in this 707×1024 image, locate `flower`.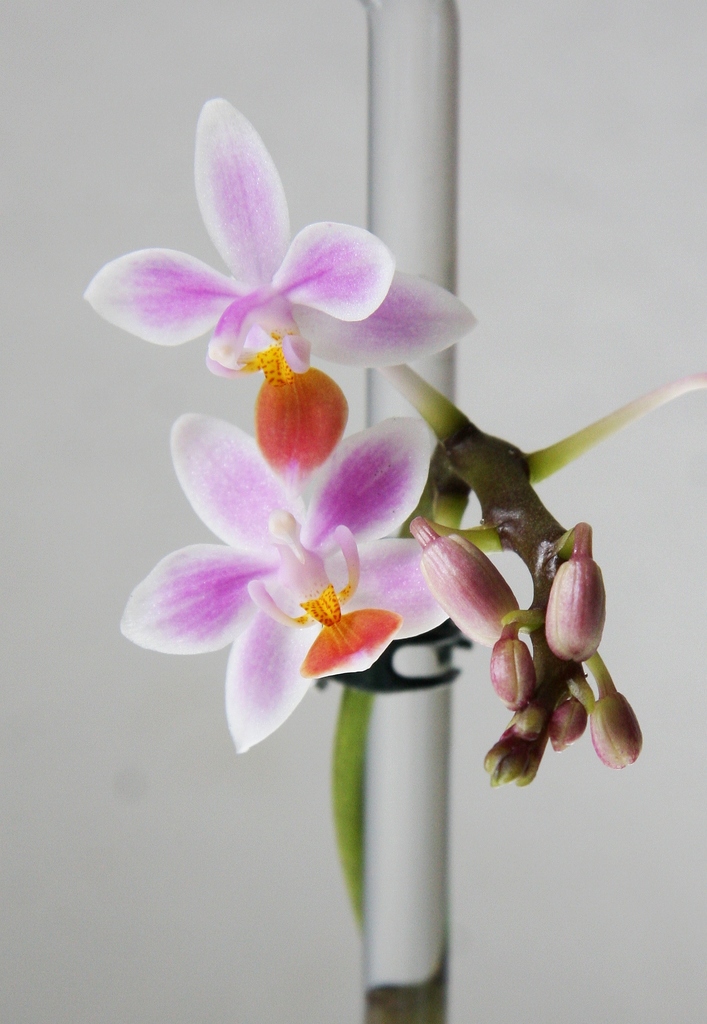
Bounding box: detection(484, 715, 549, 788).
